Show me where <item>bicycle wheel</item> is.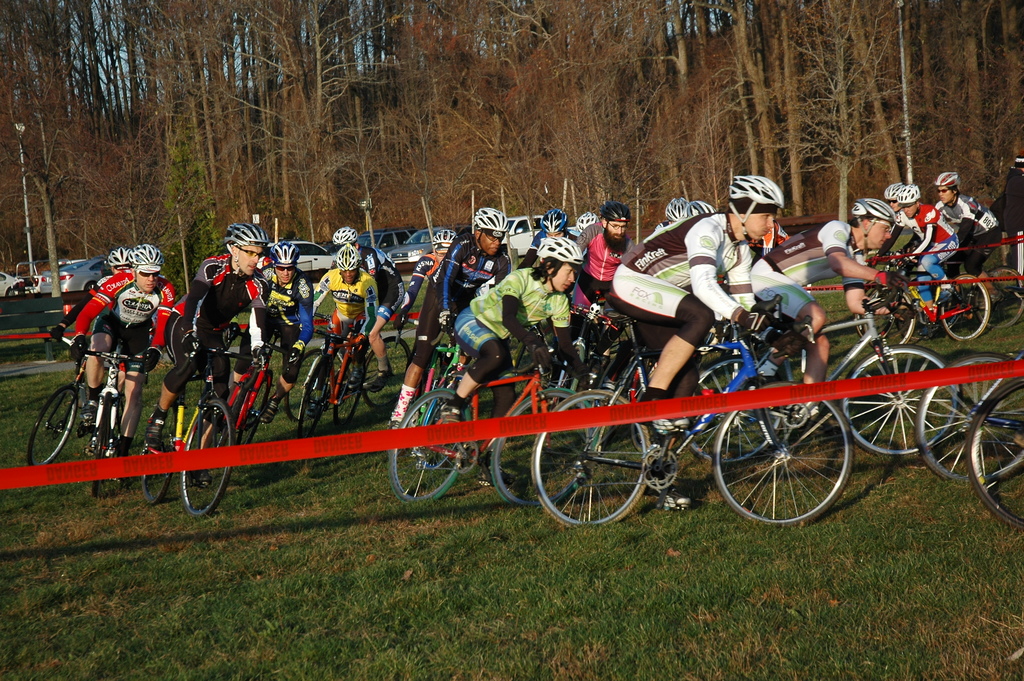
<item>bicycle wheel</item> is at 88/393/109/494.
